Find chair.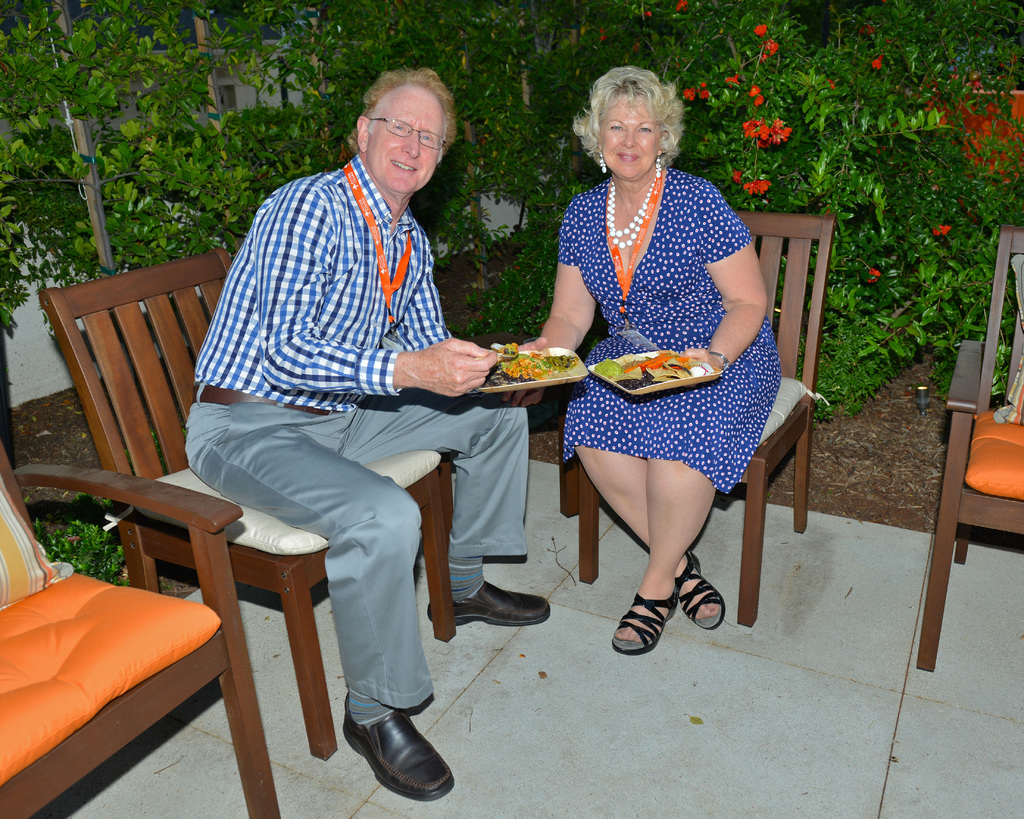
x1=913, y1=223, x2=1023, y2=674.
